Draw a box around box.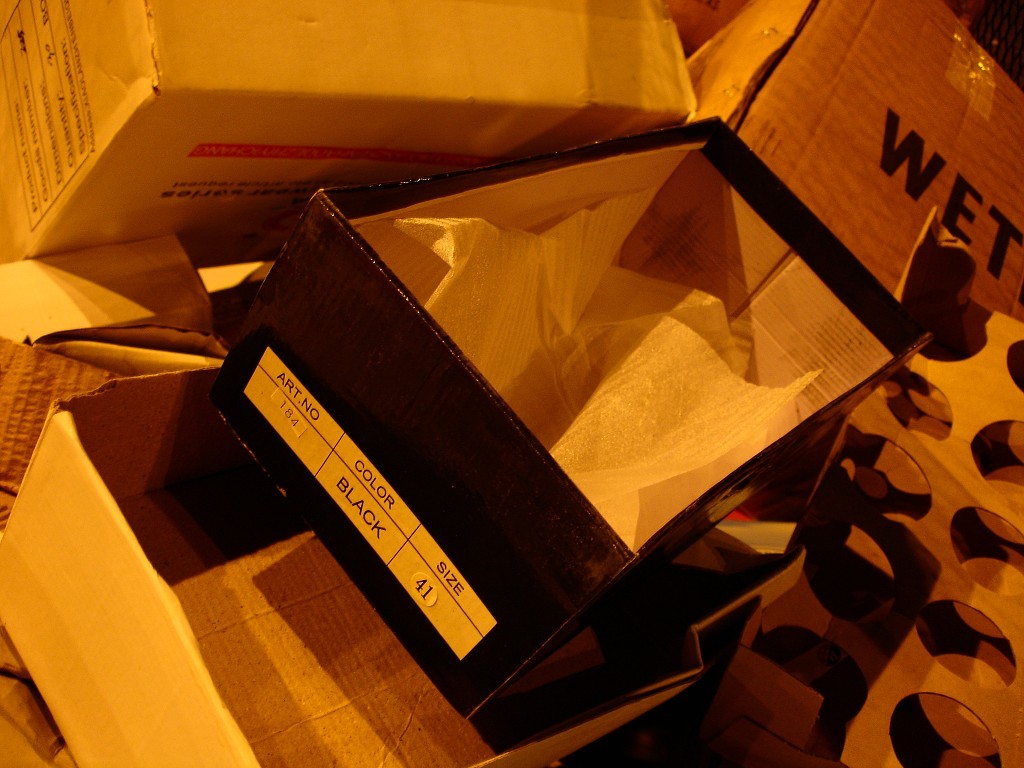
(left=681, top=0, right=1023, bottom=284).
